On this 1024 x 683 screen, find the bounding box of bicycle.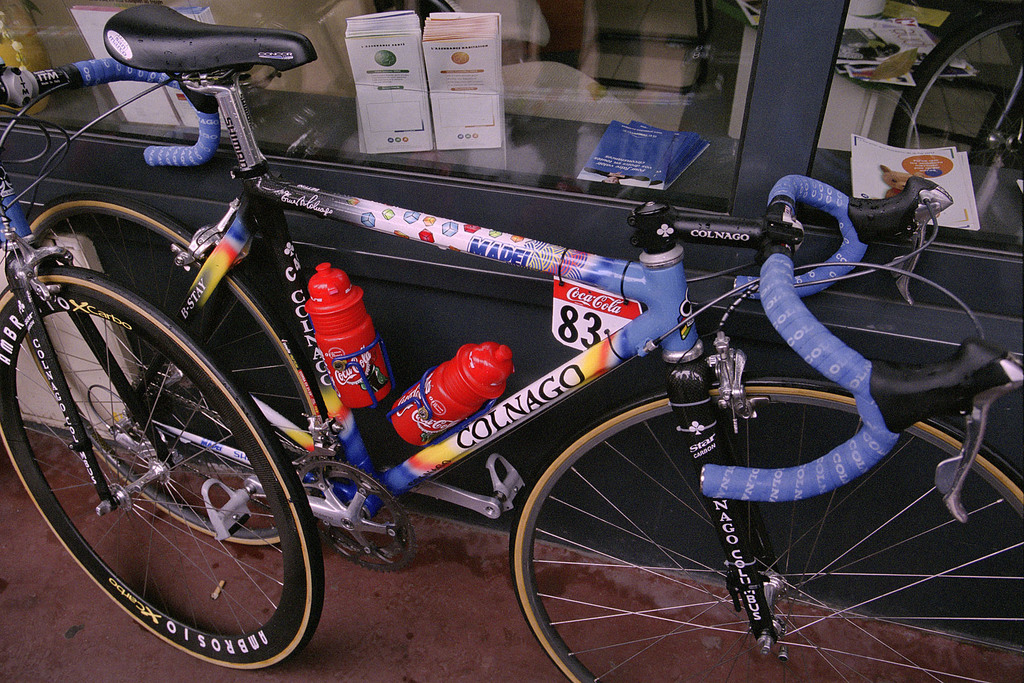
Bounding box: (0, 44, 316, 675).
